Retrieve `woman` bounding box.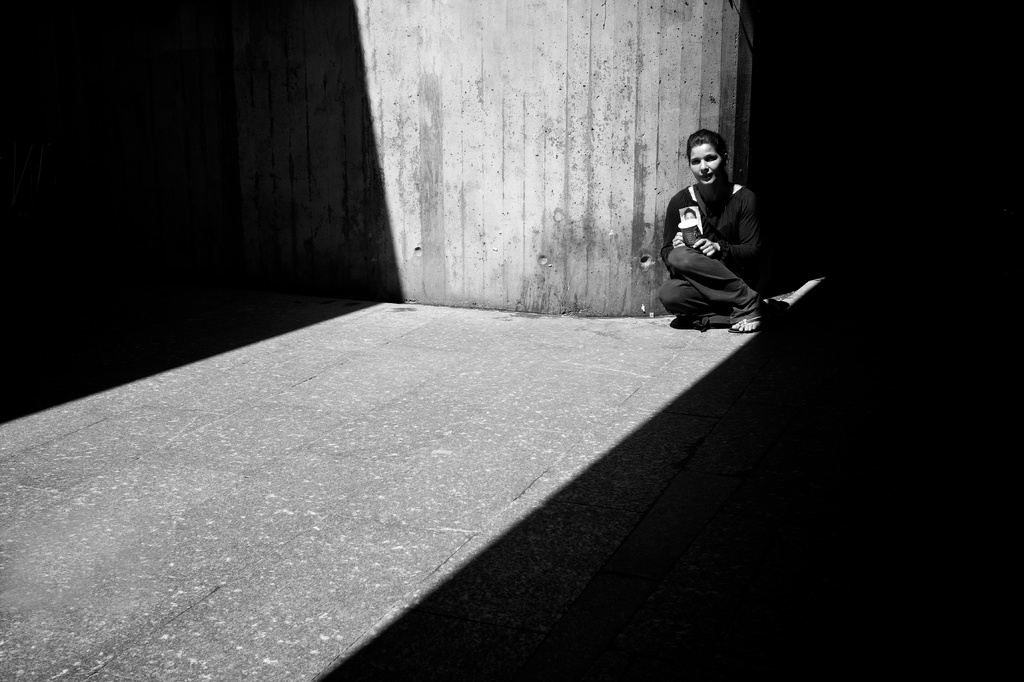
Bounding box: x1=647, y1=125, x2=799, y2=356.
